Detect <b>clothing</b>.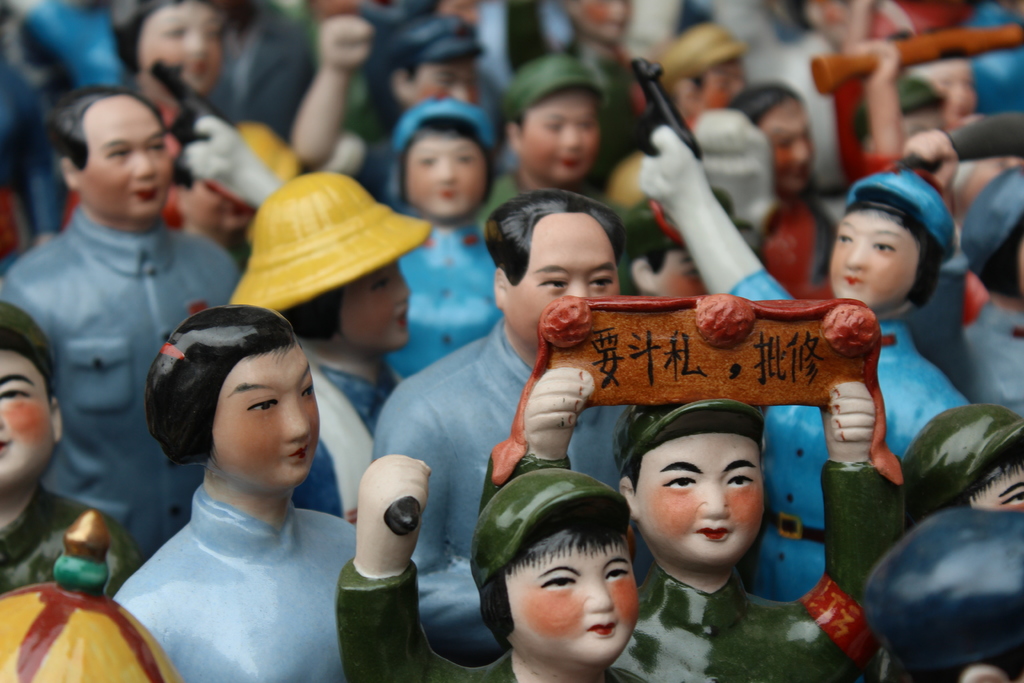
Detected at (376,327,631,662).
